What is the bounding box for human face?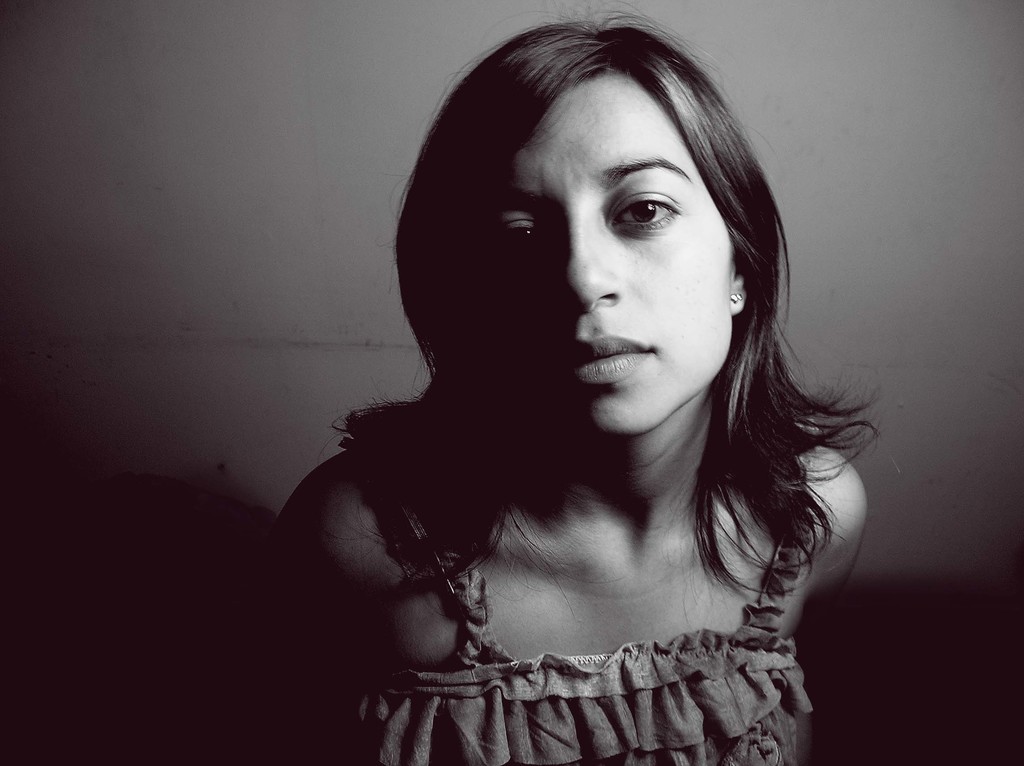
(left=472, top=66, right=746, bottom=440).
